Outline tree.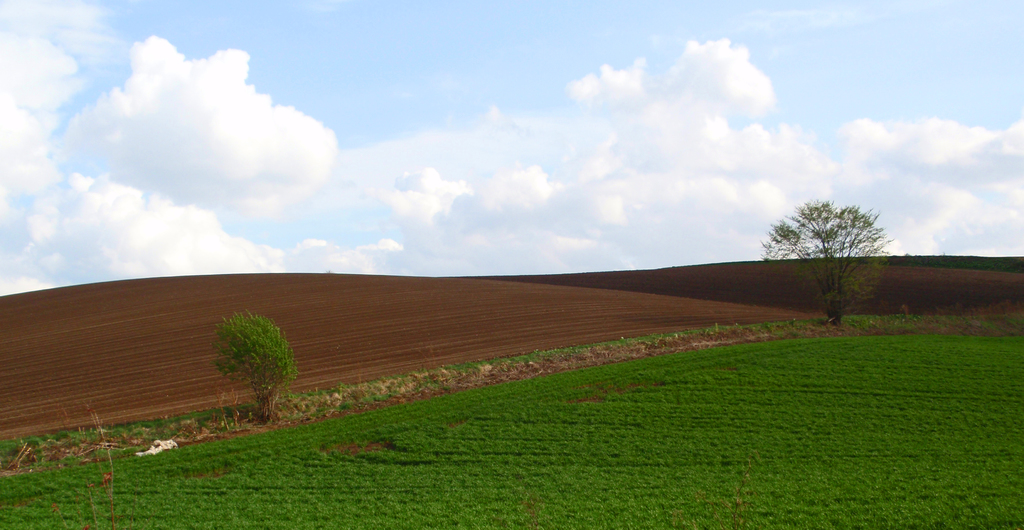
Outline: [212,311,294,422].
